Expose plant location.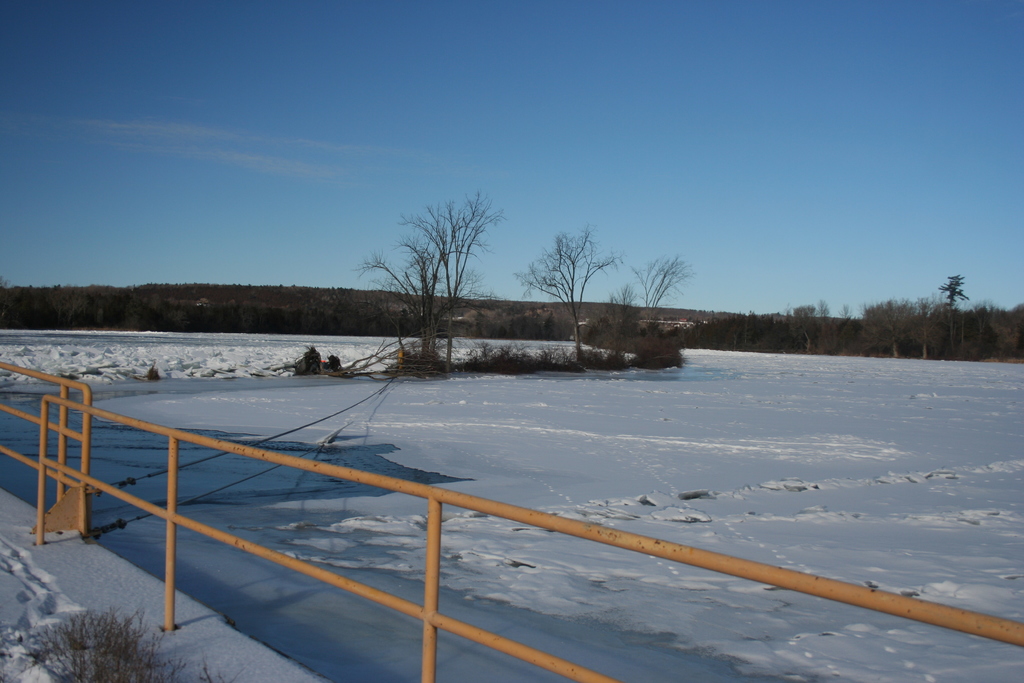
Exposed at box=[26, 596, 177, 682].
